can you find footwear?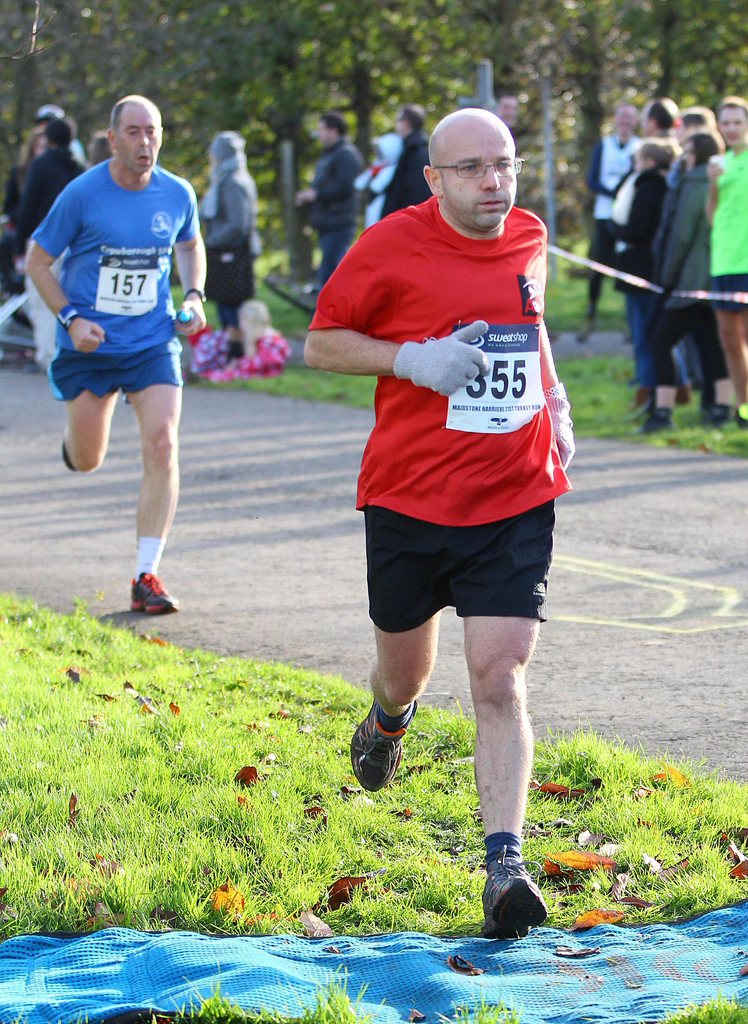
Yes, bounding box: <bbox>634, 412, 676, 435</bbox>.
